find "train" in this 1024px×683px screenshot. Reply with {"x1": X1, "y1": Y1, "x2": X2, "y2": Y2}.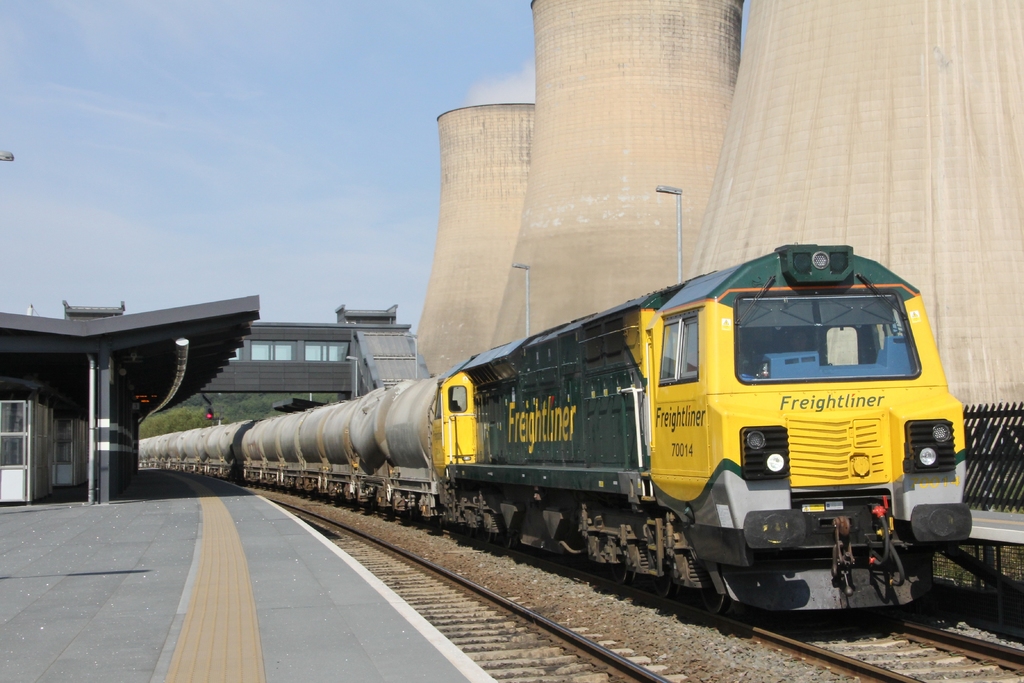
{"x1": 138, "y1": 240, "x2": 971, "y2": 616}.
